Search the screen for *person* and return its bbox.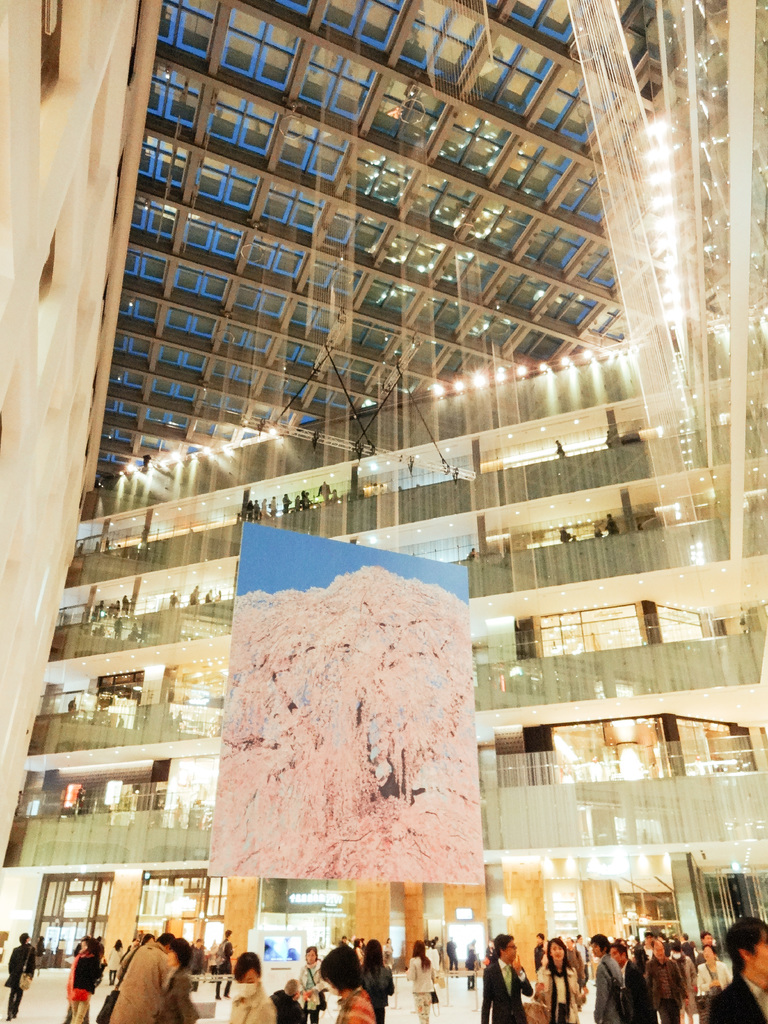
Found: crop(529, 937, 579, 1023).
